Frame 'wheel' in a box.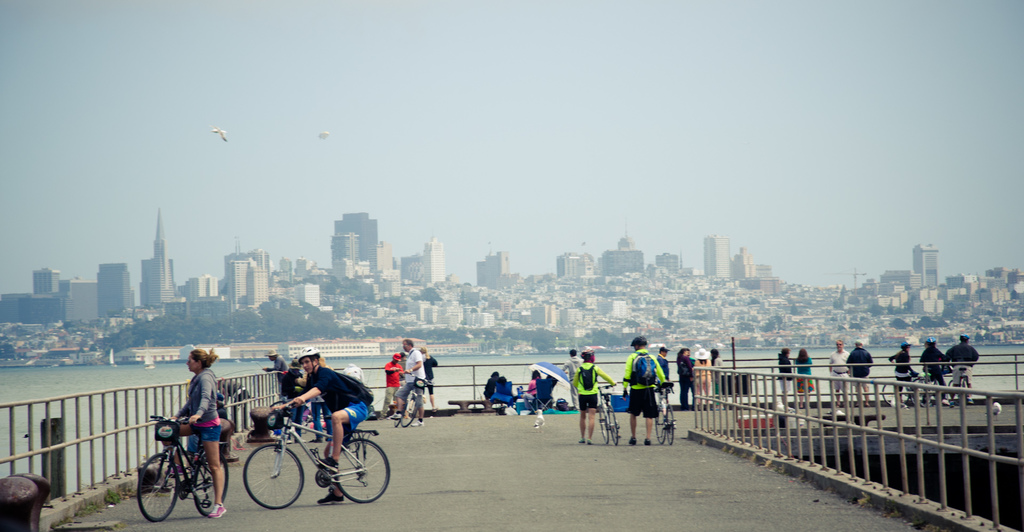
bbox(328, 443, 376, 507).
